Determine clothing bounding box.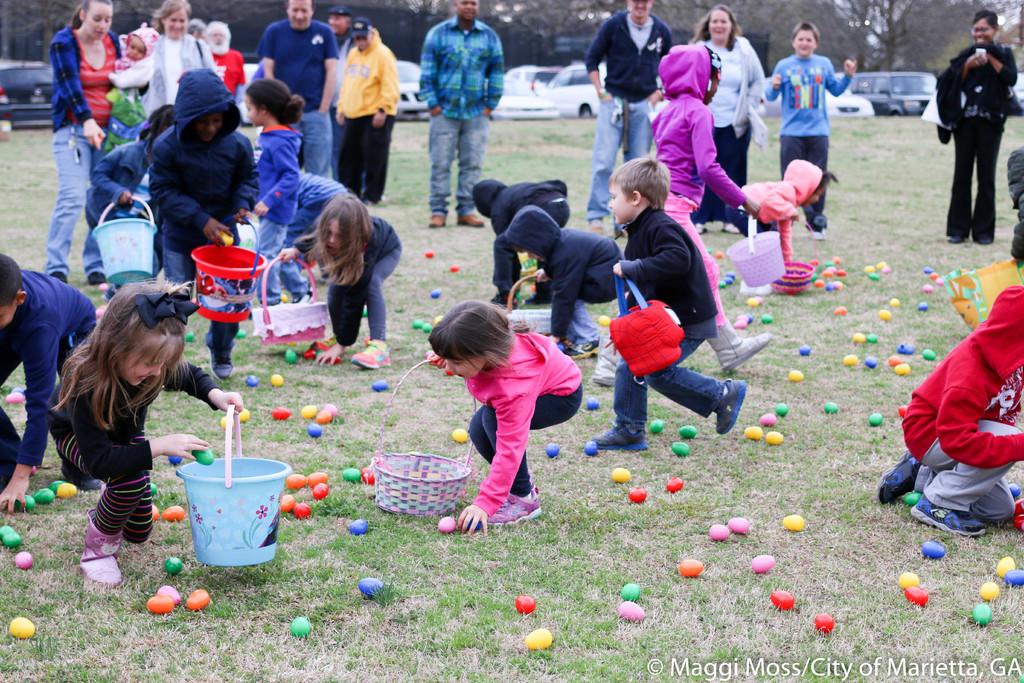
Determined: region(934, 38, 1018, 241).
